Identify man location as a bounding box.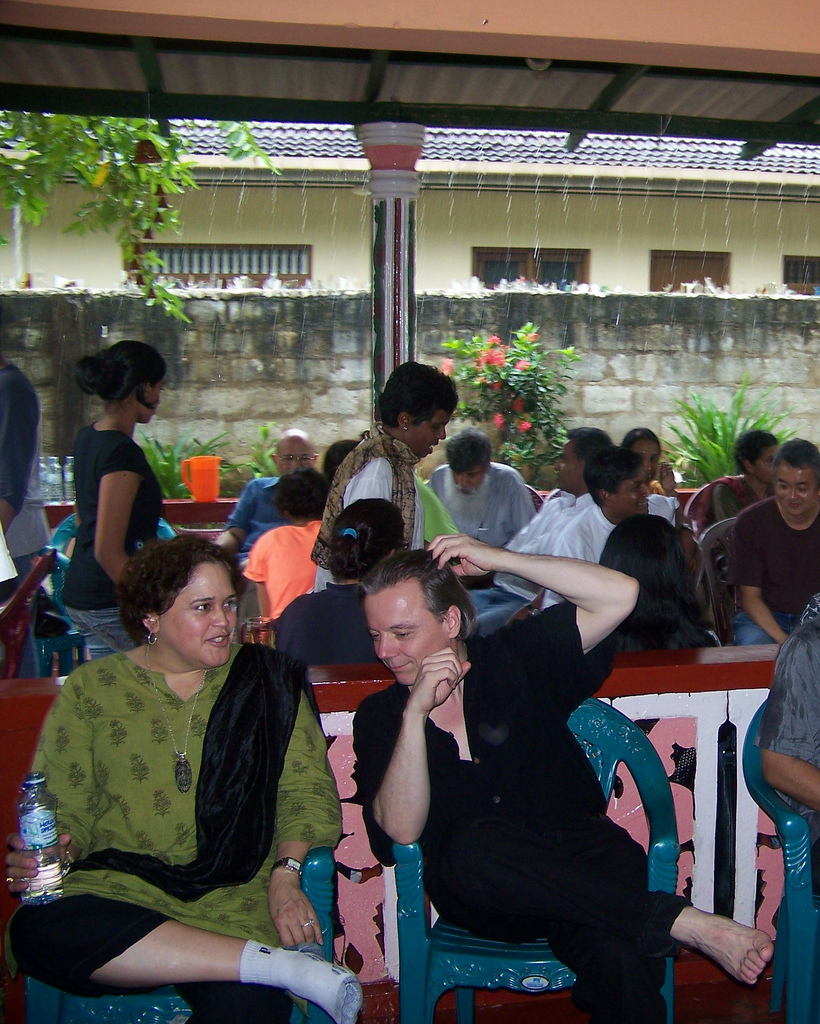
411, 422, 536, 579.
